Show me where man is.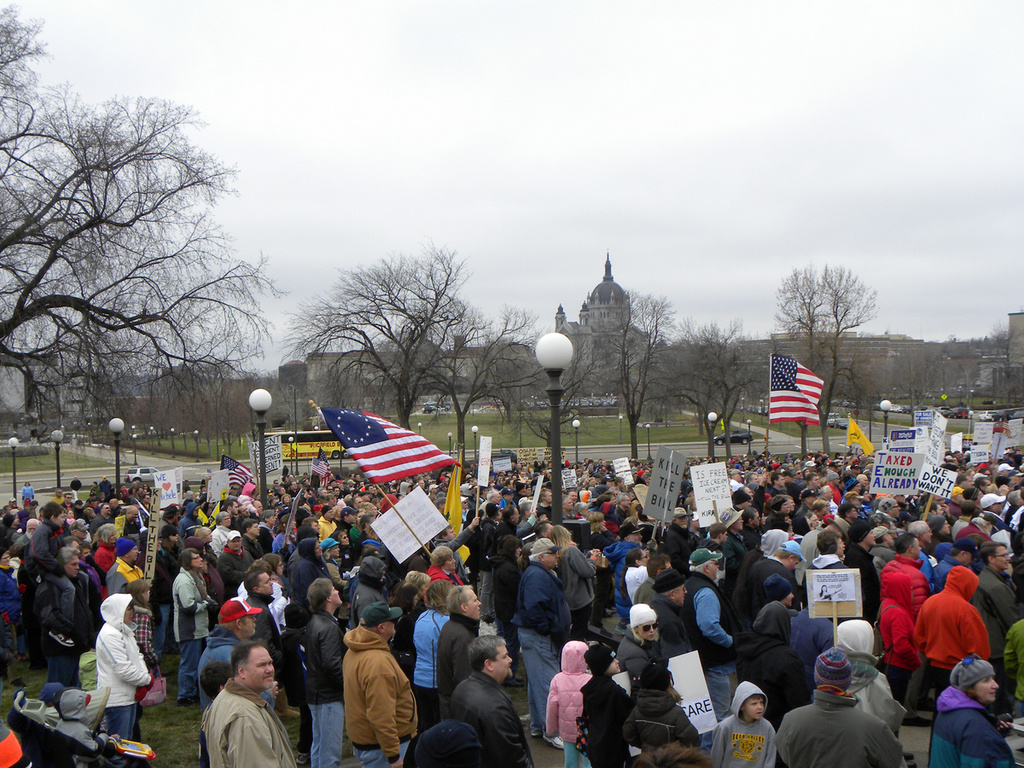
man is at 302 575 349 767.
